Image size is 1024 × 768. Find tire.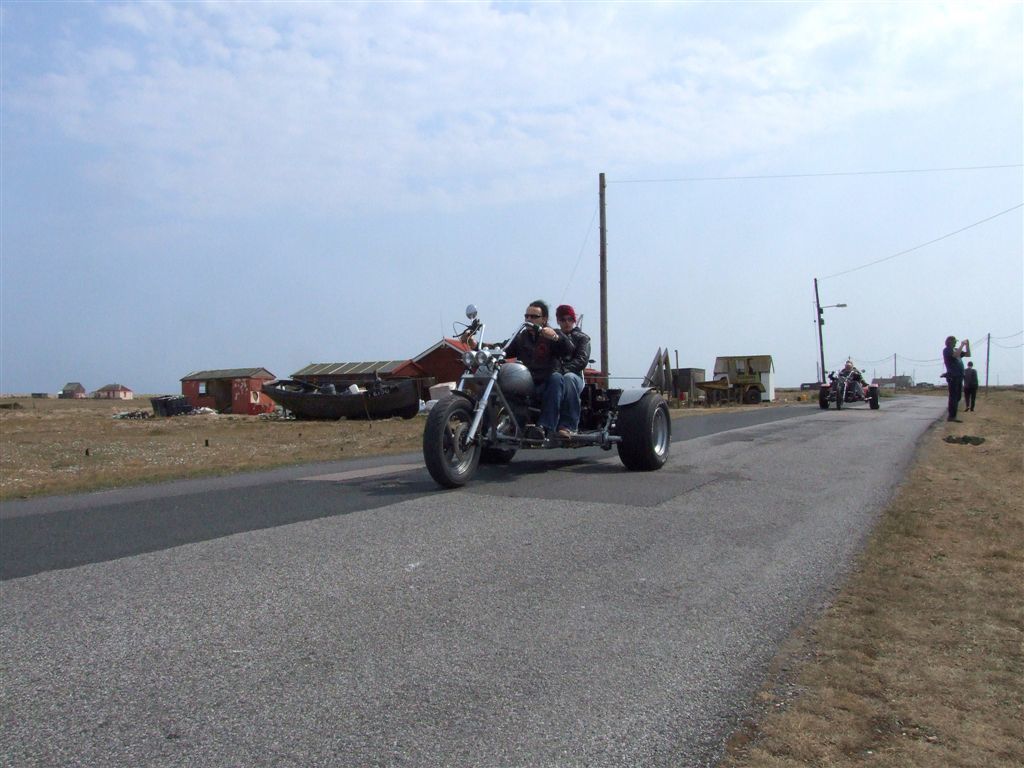
box(613, 391, 673, 473).
